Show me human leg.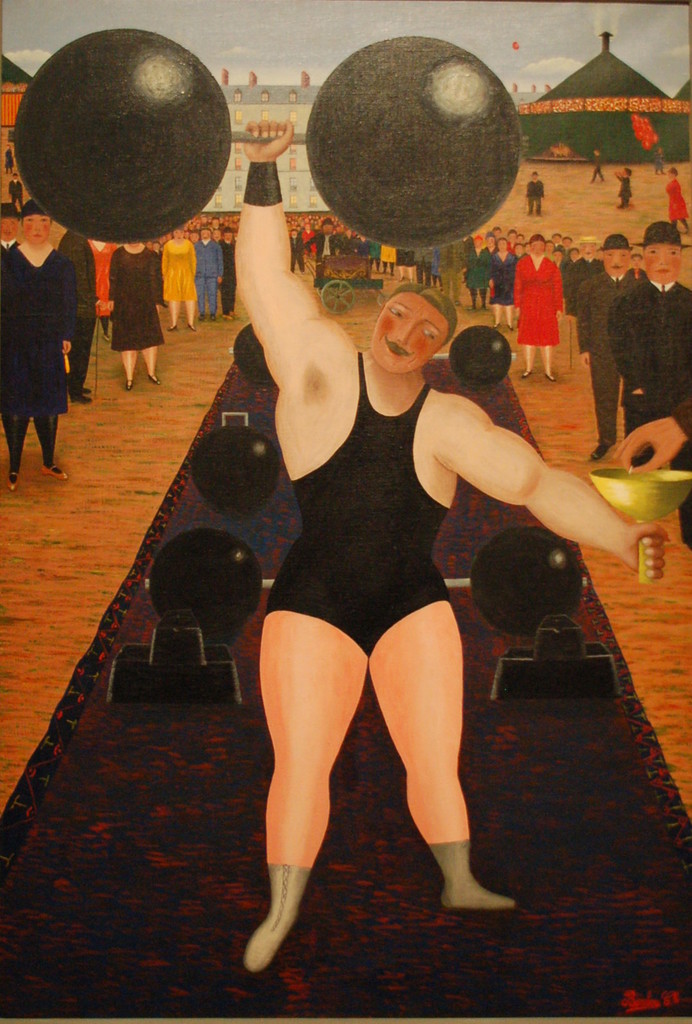
human leg is here: 366/561/516/904.
